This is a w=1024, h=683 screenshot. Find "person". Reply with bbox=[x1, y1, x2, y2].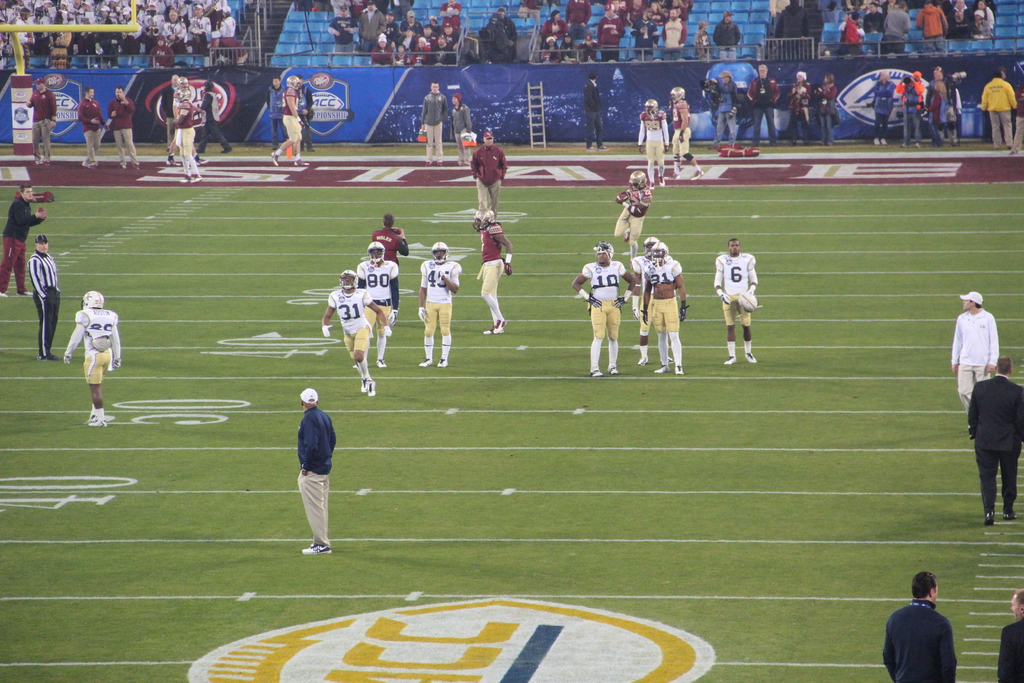
bbox=[966, 355, 1023, 525].
